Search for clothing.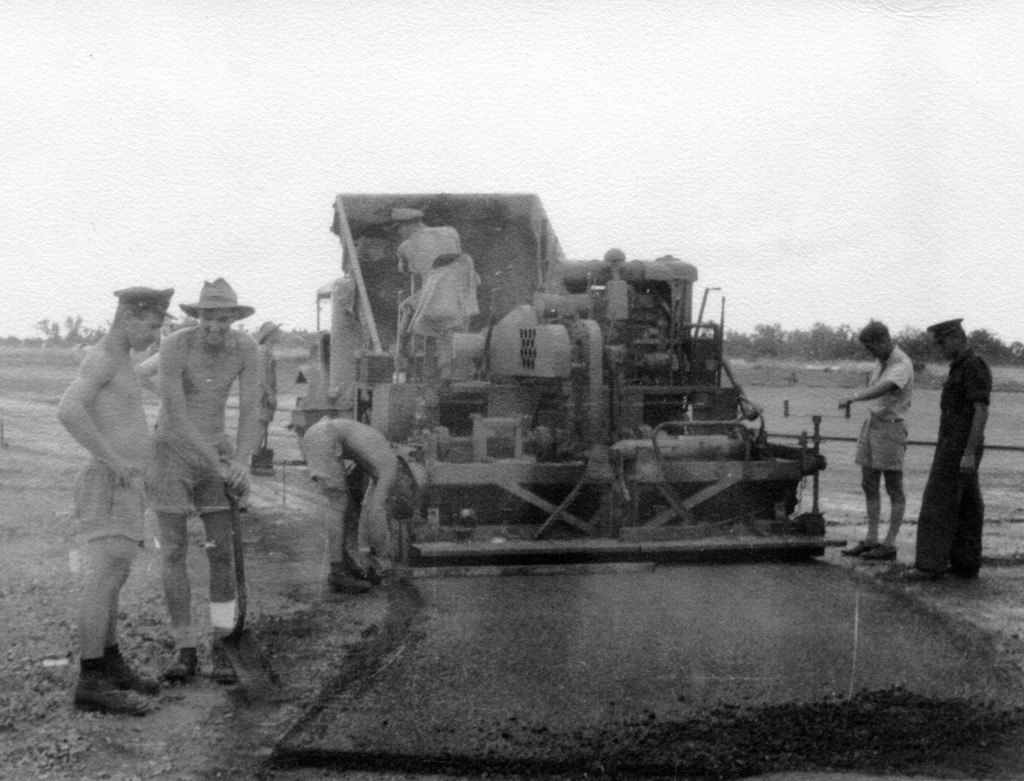
Found at detection(249, 382, 277, 465).
